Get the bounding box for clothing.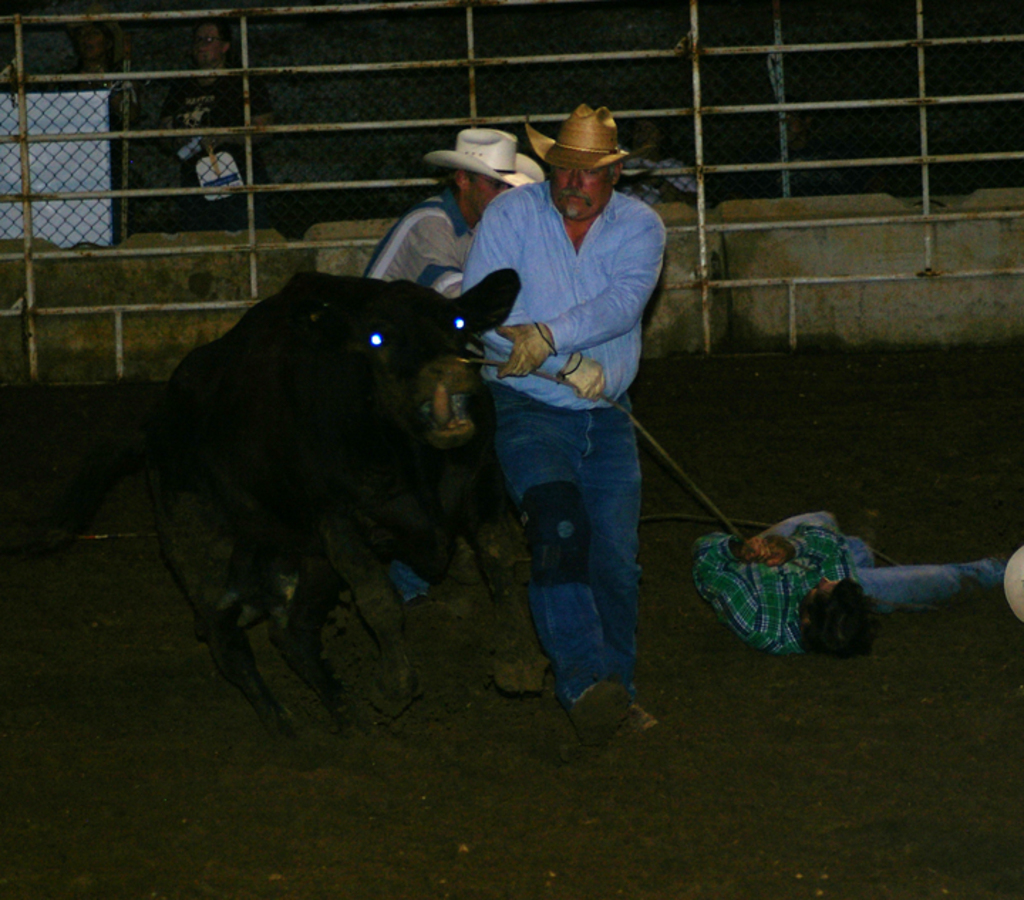
rect(360, 193, 481, 299).
